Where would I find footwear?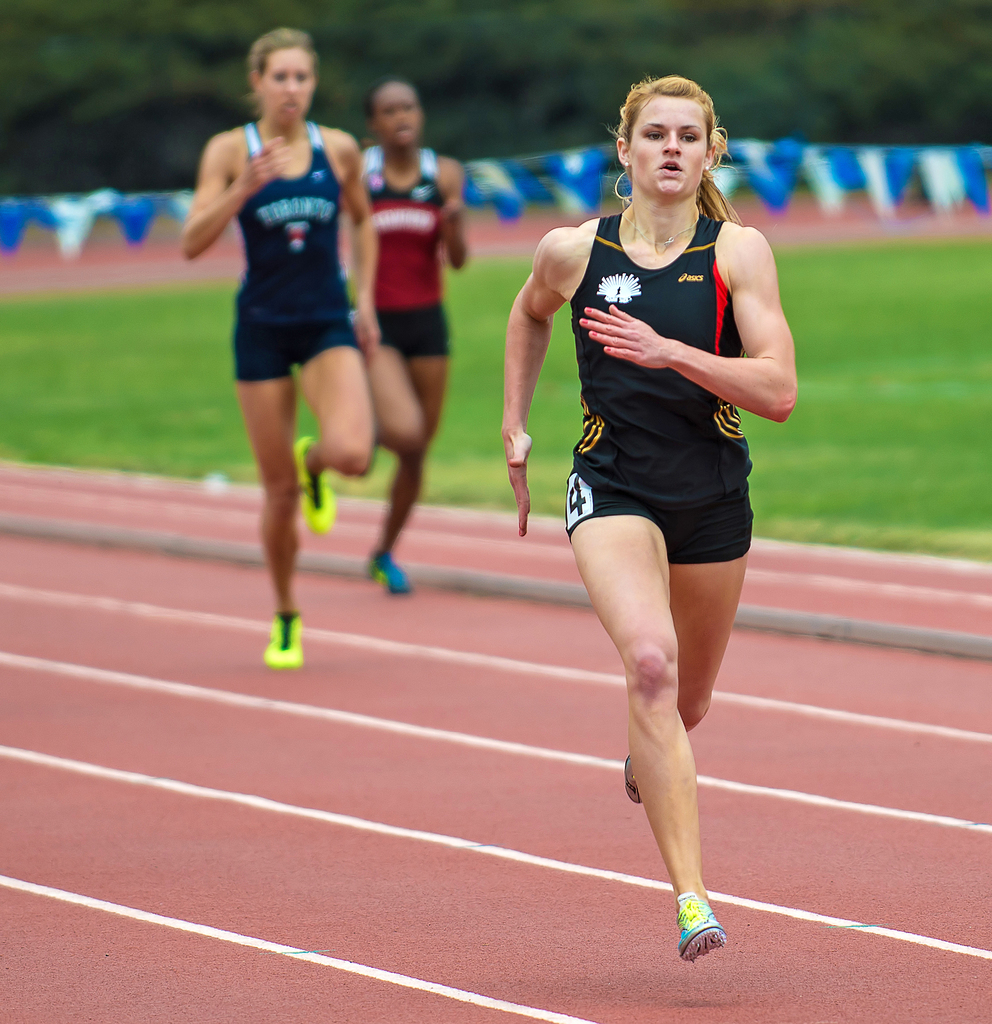
At (261, 609, 301, 664).
